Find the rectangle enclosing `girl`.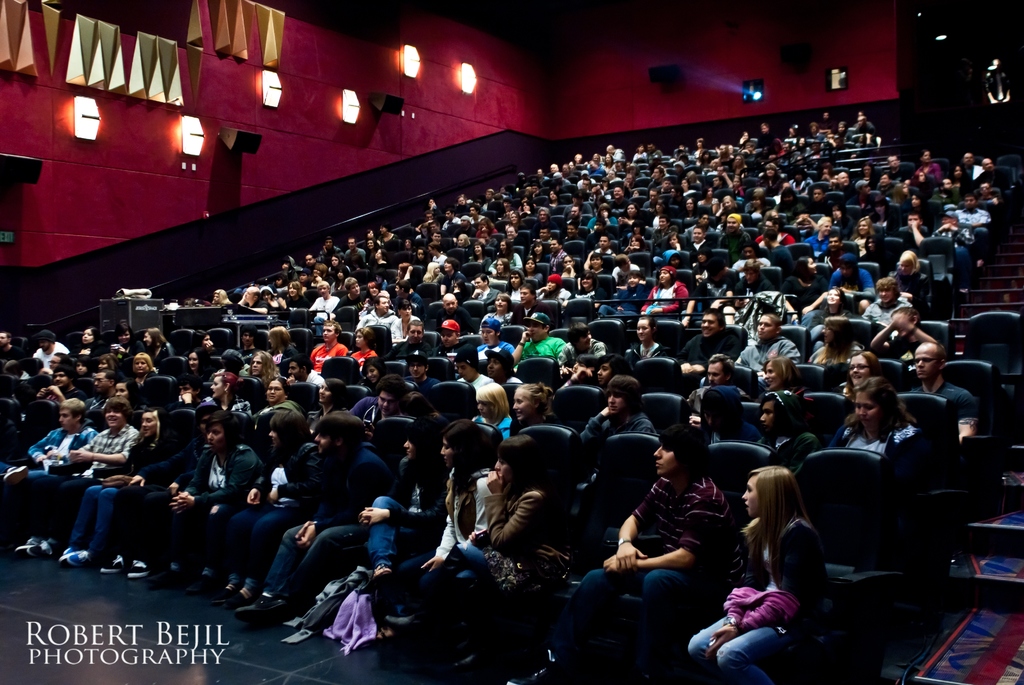
(486,235,516,274).
